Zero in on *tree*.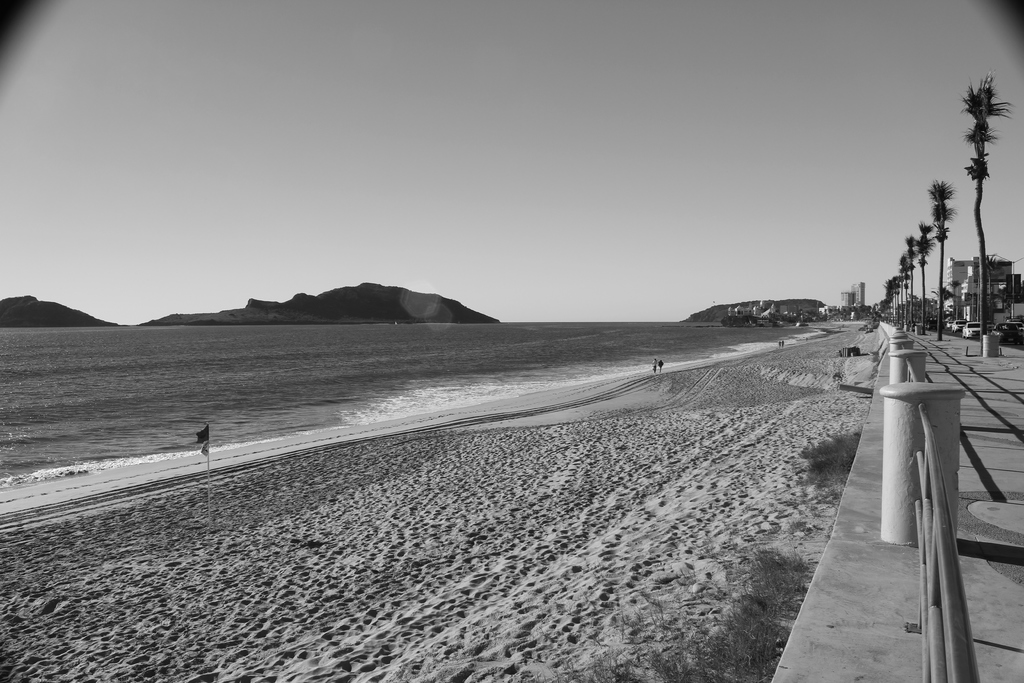
Zeroed in: {"left": 902, "top": 236, "right": 924, "bottom": 334}.
